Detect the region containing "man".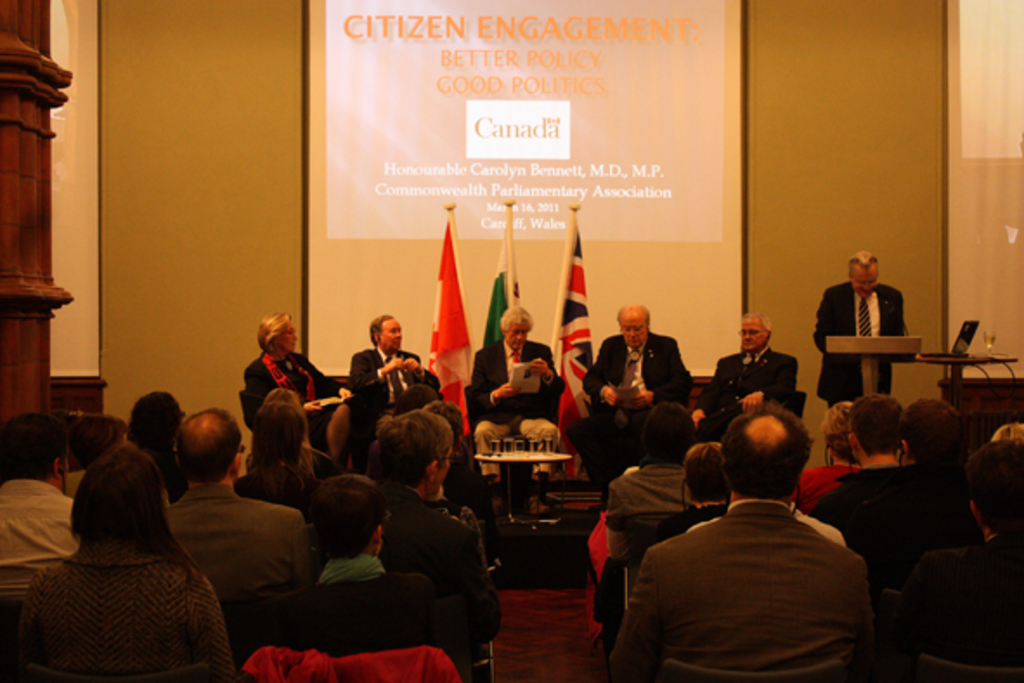
906/442/1022/681.
